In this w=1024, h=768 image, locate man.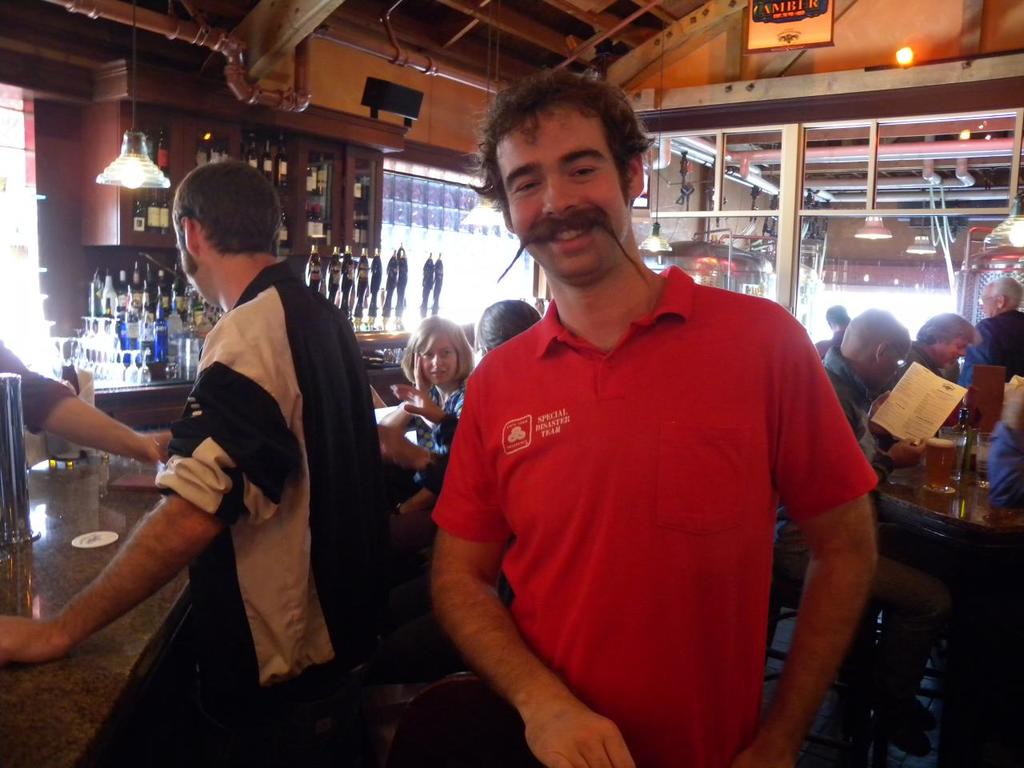
Bounding box: box(962, 276, 1023, 411).
